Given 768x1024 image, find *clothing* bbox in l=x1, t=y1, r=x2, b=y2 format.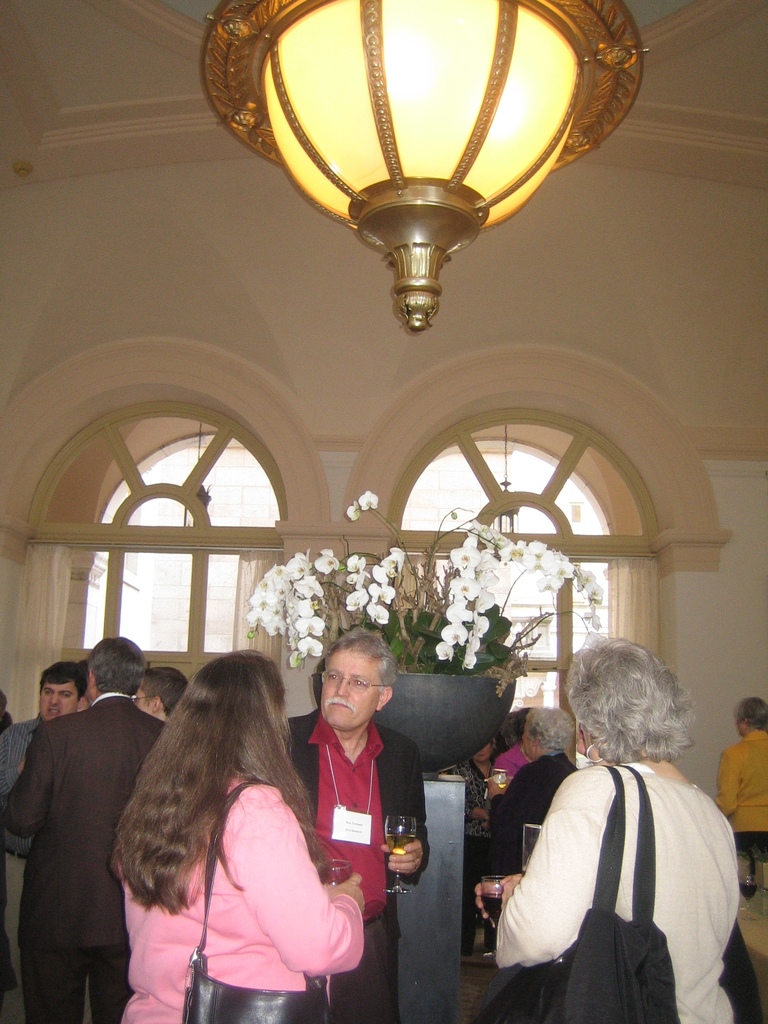
l=490, t=746, r=534, b=780.
